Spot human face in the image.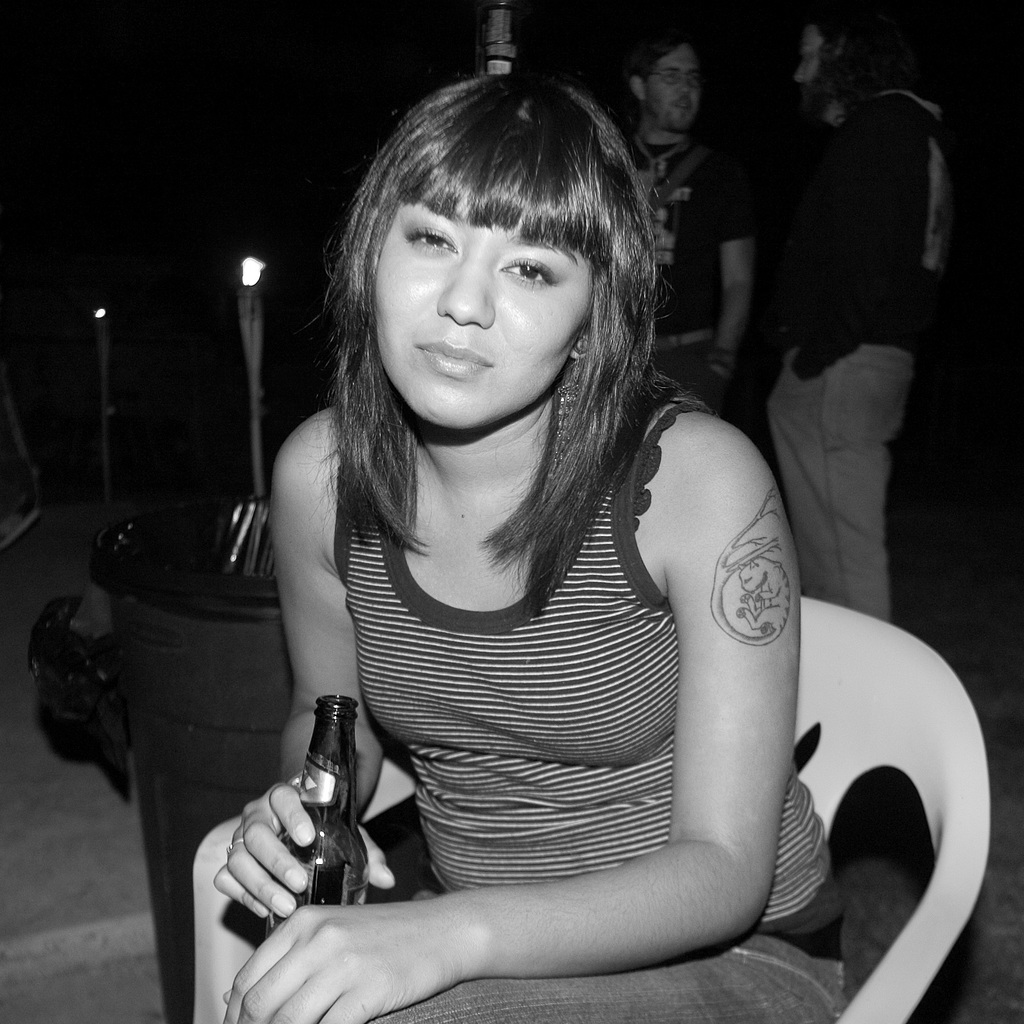
human face found at <box>371,189,599,431</box>.
